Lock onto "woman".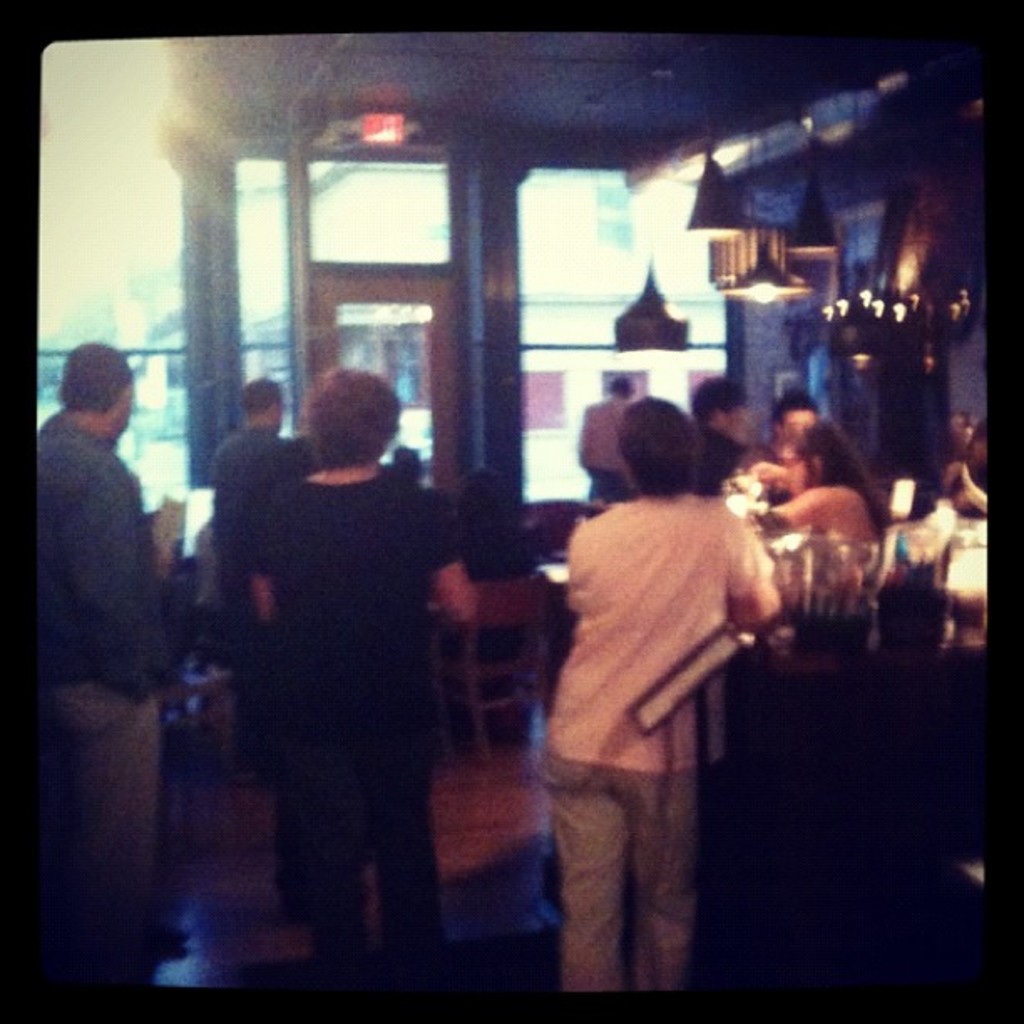
Locked: box=[253, 368, 534, 992].
